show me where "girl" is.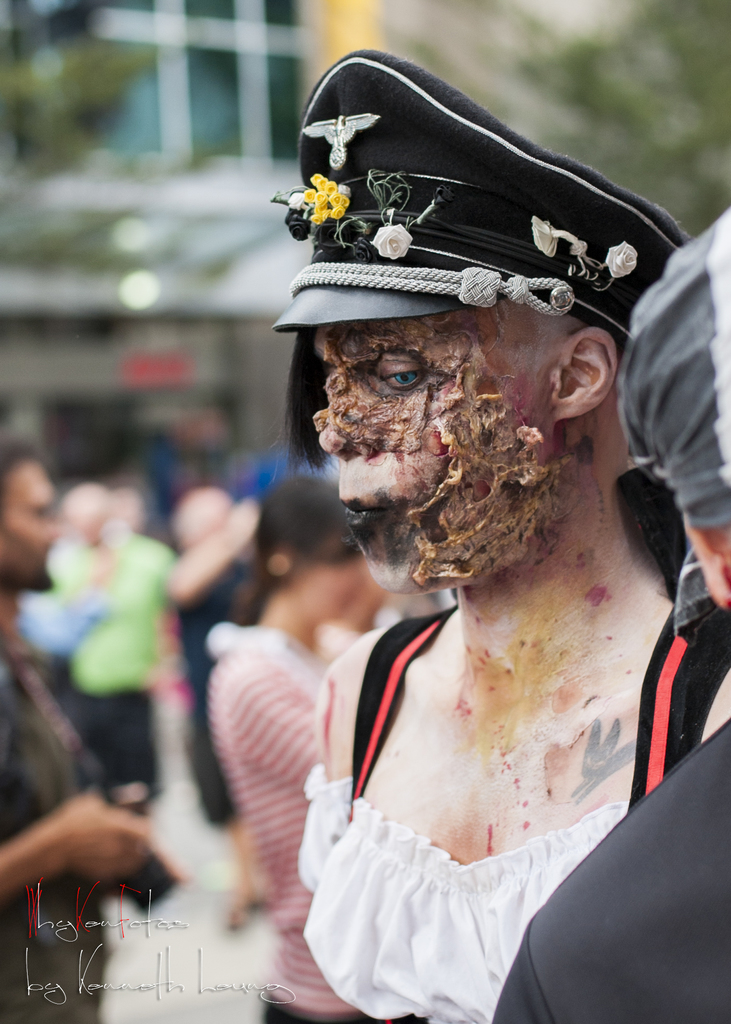
"girl" is at bbox=(217, 474, 427, 1023).
